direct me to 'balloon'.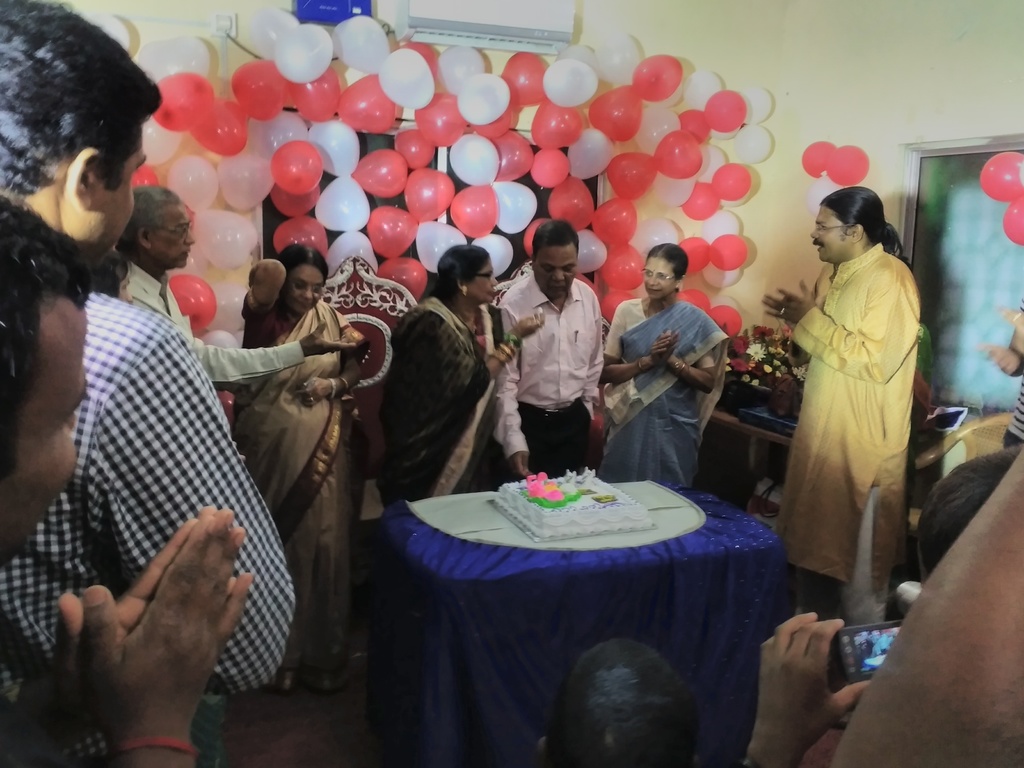
Direction: BBox(678, 107, 712, 144).
